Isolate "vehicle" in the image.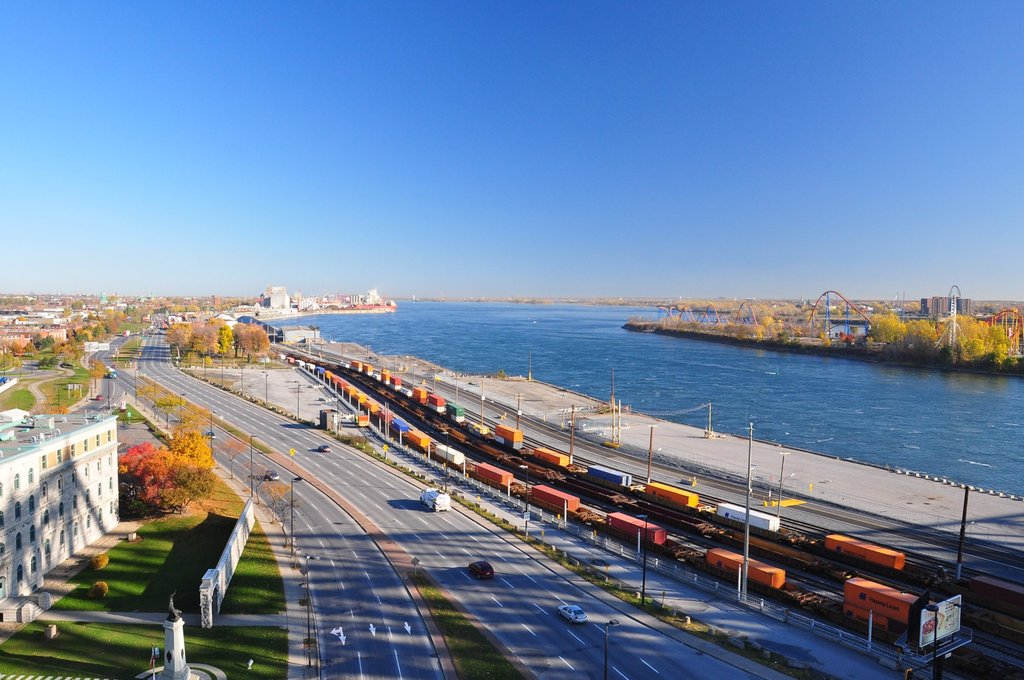
Isolated region: 104,371,117,380.
